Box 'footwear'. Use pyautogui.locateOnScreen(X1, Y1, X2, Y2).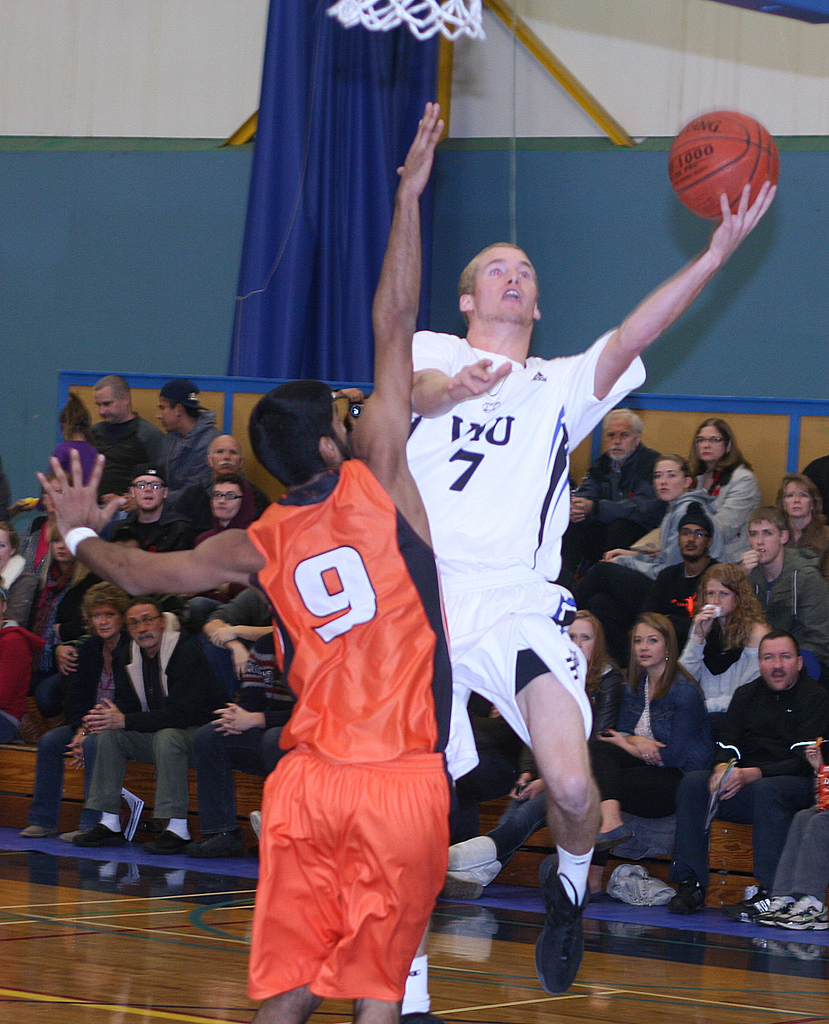
pyautogui.locateOnScreen(27, 820, 47, 836).
